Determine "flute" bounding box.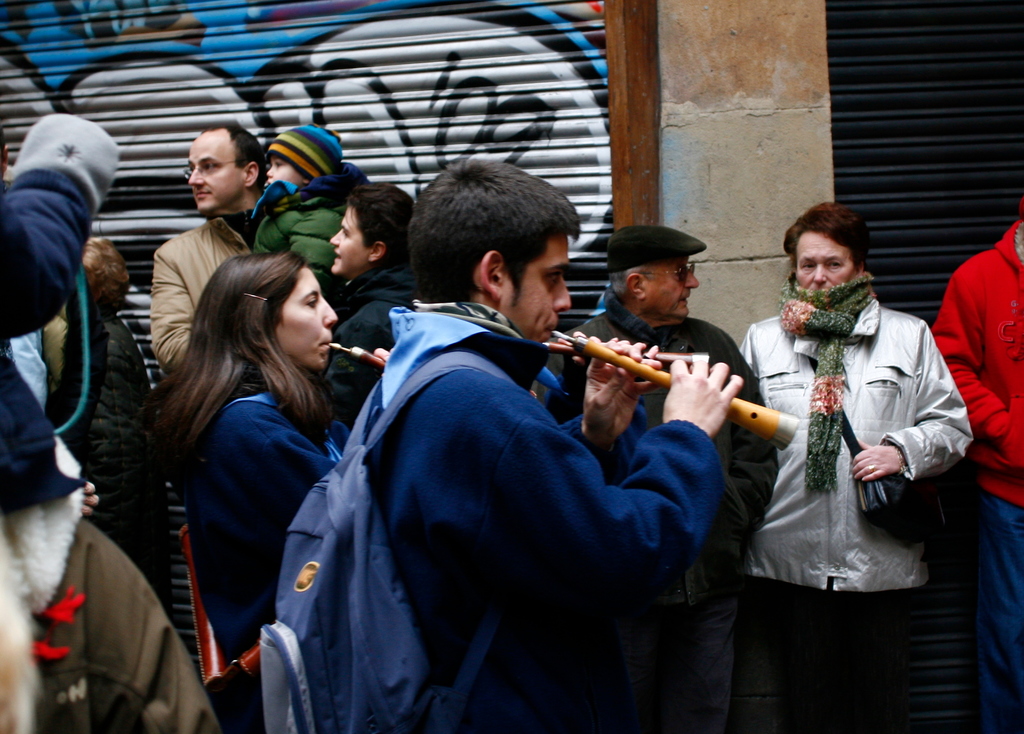
Determined: select_region(538, 340, 712, 364).
